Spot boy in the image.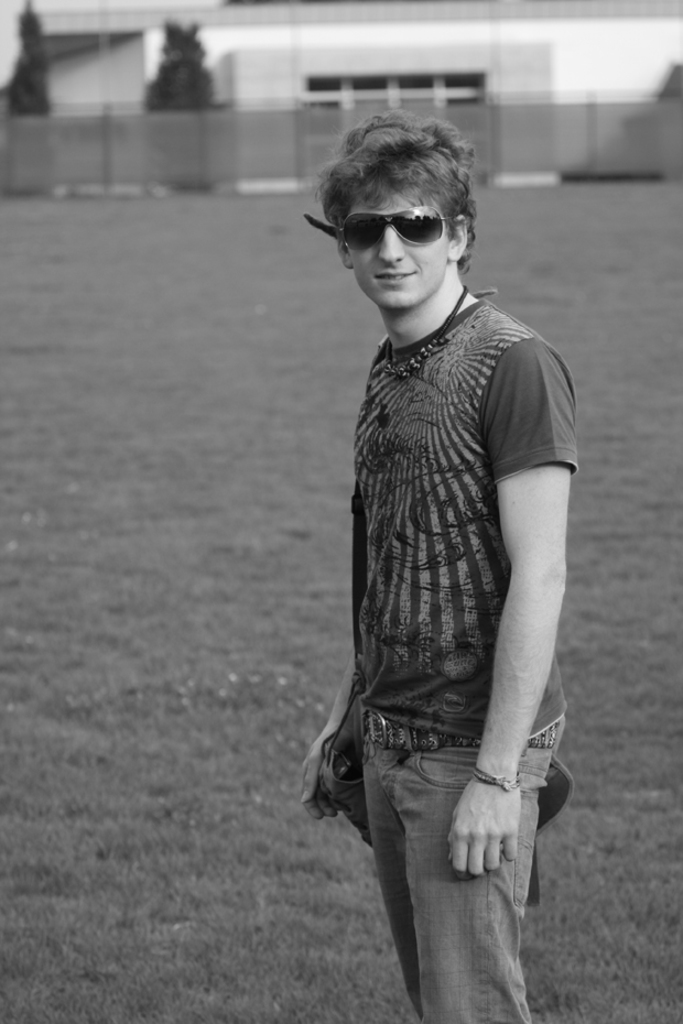
boy found at rect(299, 106, 567, 1023).
